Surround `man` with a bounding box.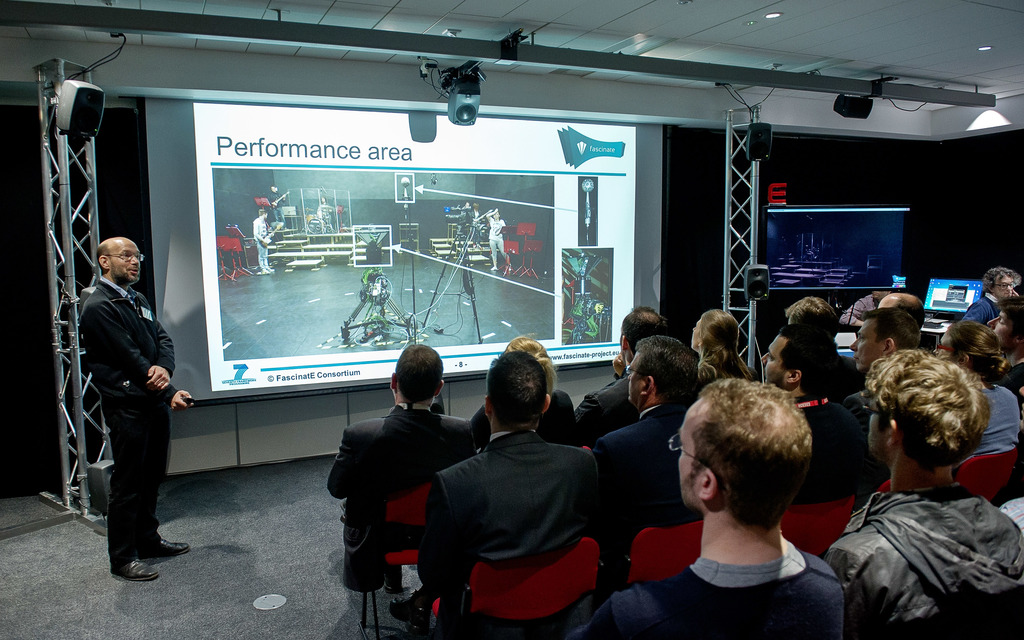
detection(753, 322, 866, 508).
